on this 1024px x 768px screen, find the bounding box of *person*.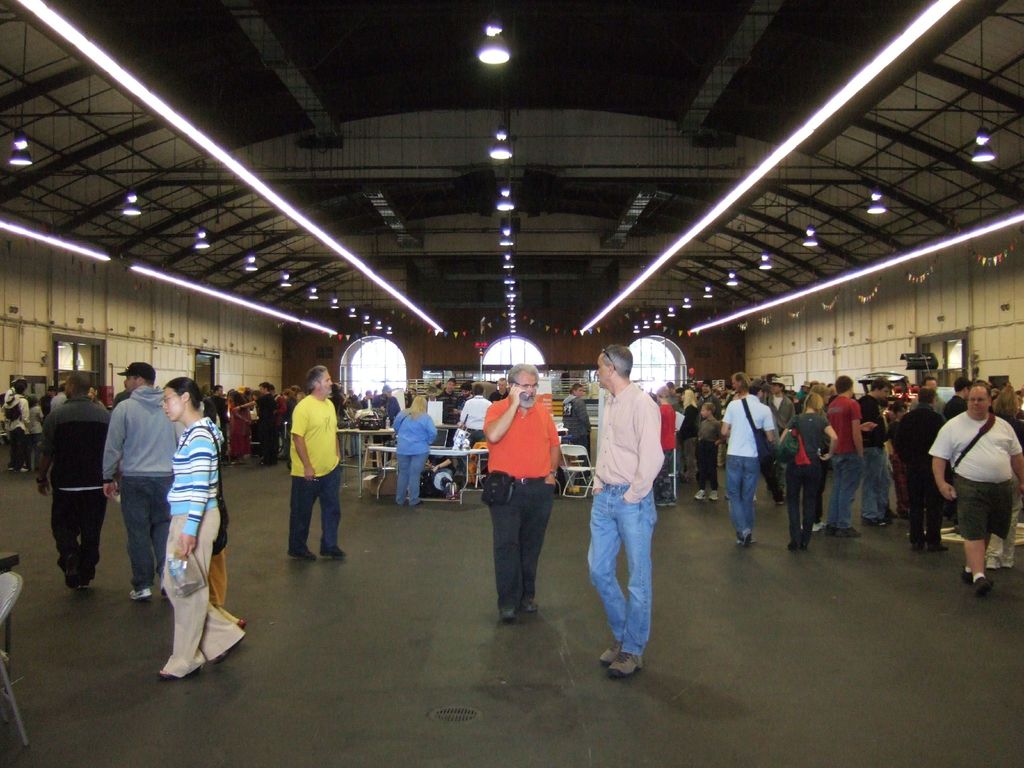
Bounding box: box=[365, 384, 406, 467].
